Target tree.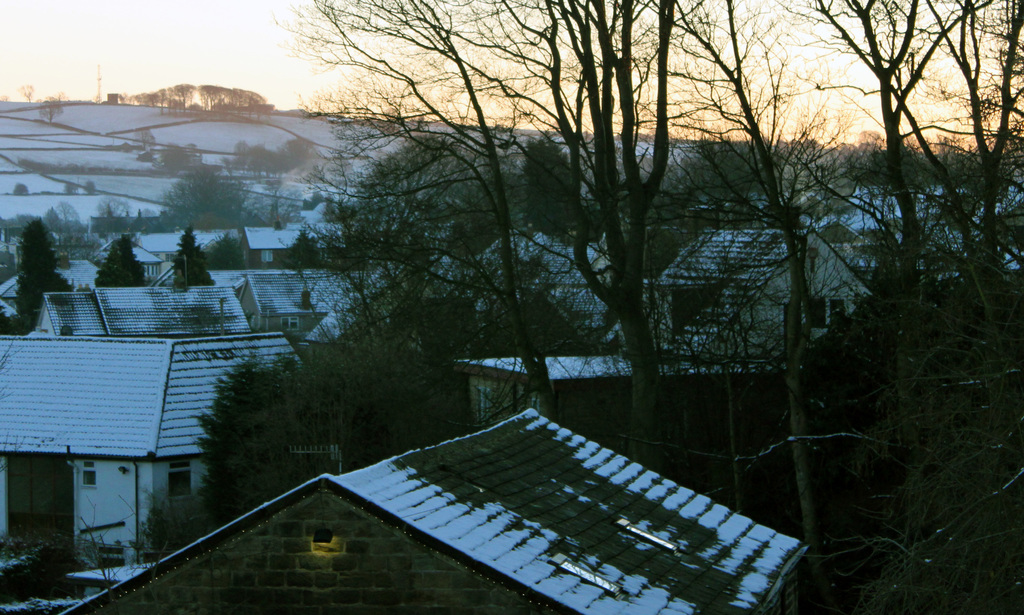
Target region: 627, 0, 884, 554.
